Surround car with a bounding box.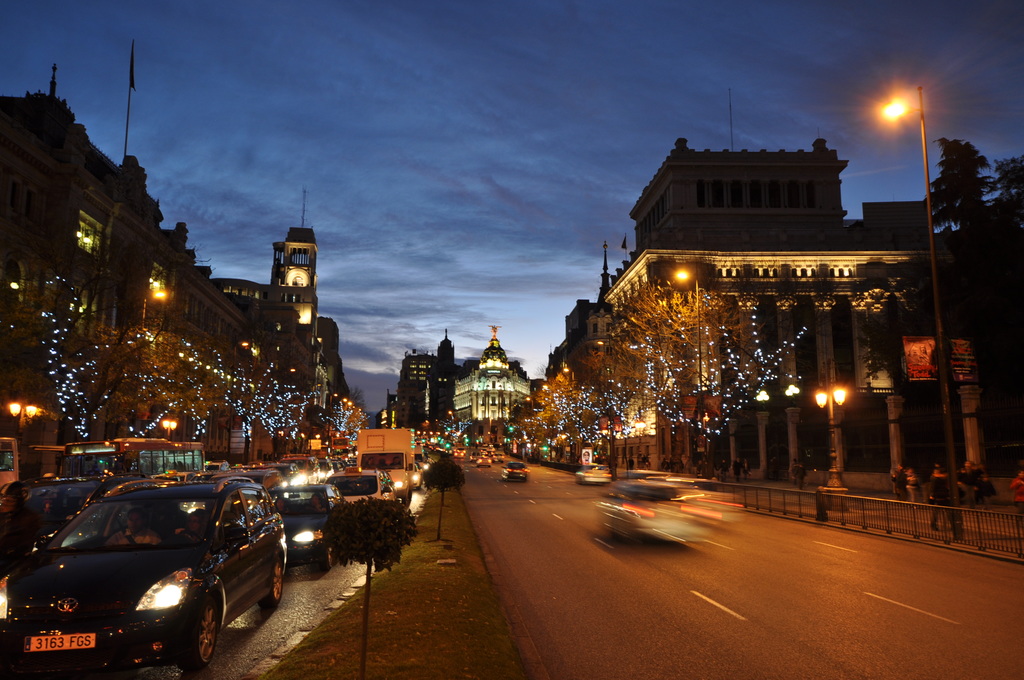
region(270, 482, 351, 583).
